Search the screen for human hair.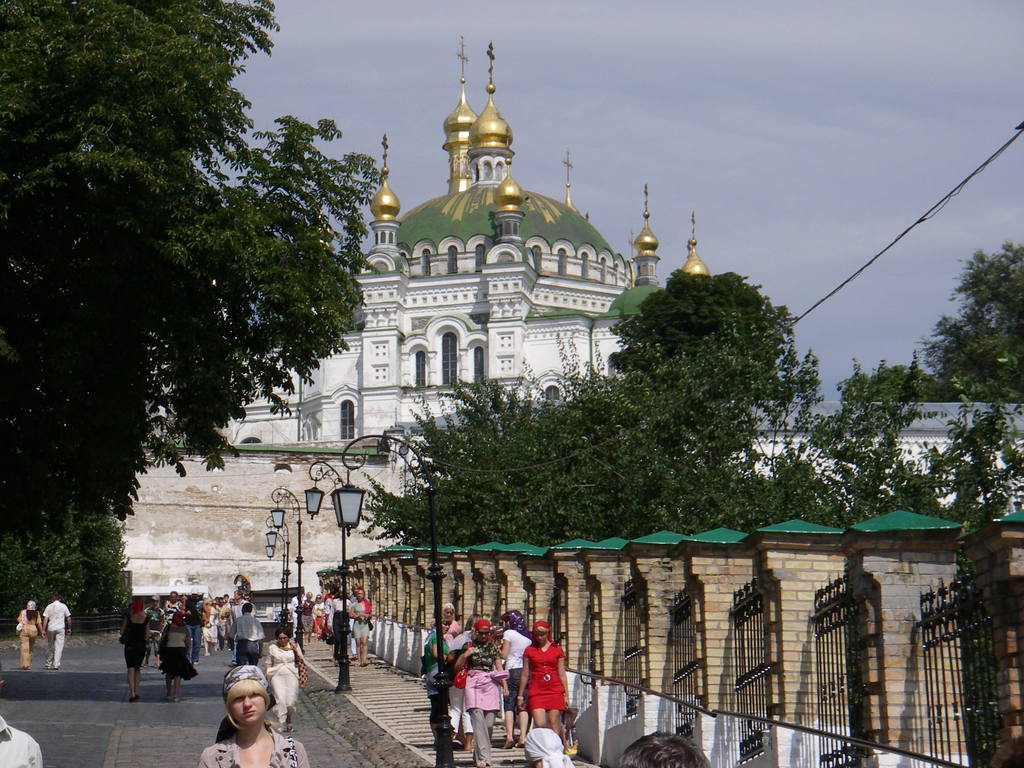
Found at region(276, 627, 291, 638).
